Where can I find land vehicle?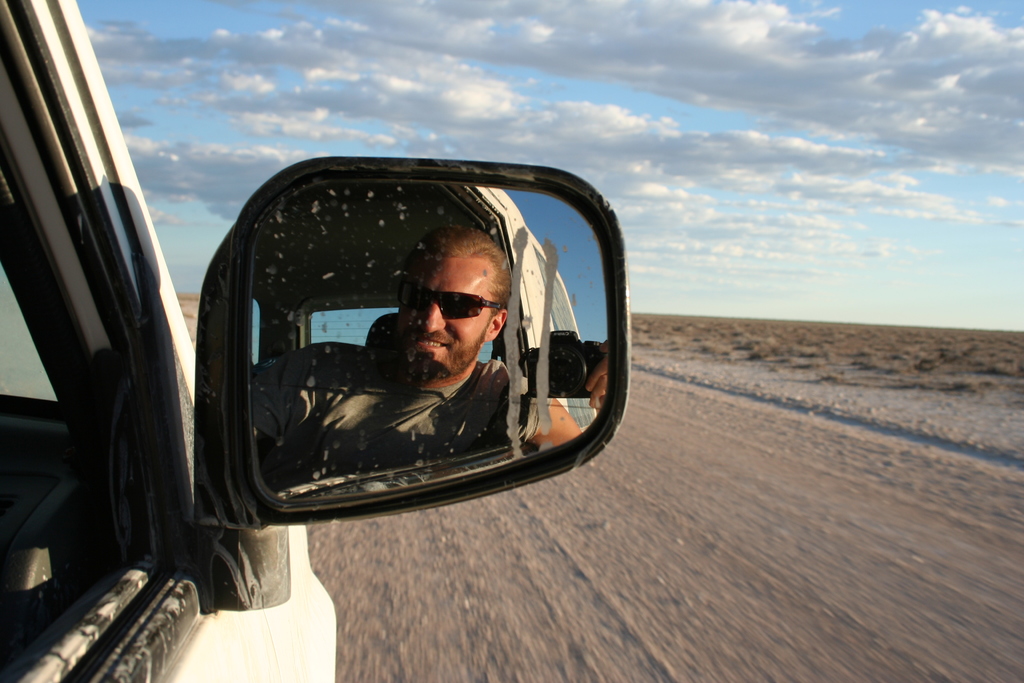
You can find it at select_region(1, 0, 628, 682).
